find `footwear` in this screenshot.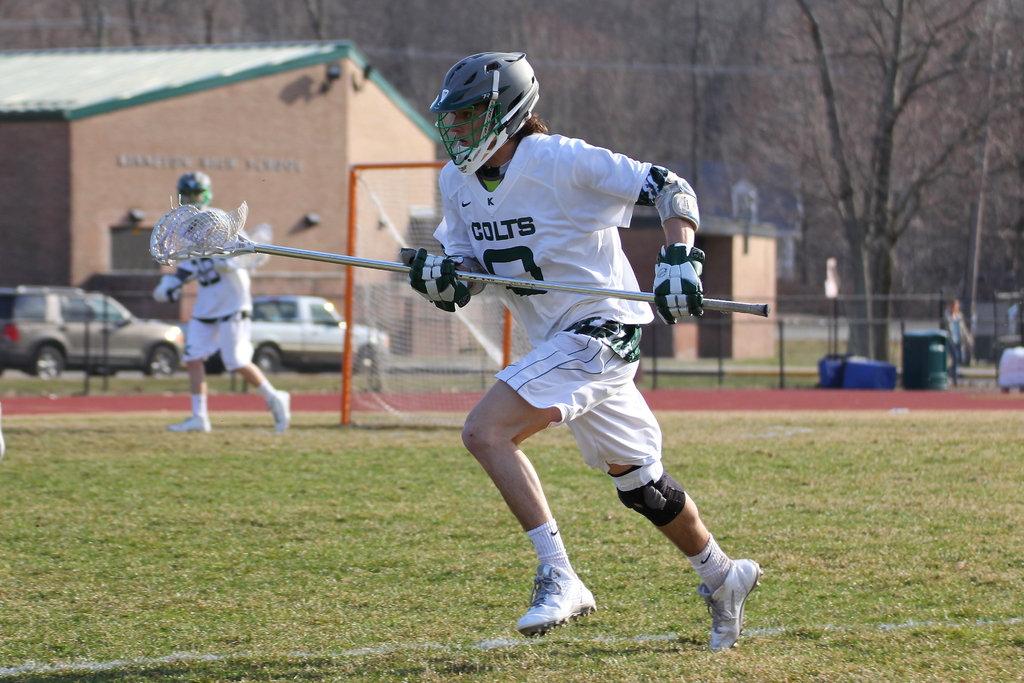
The bounding box for `footwear` is 516 550 611 629.
